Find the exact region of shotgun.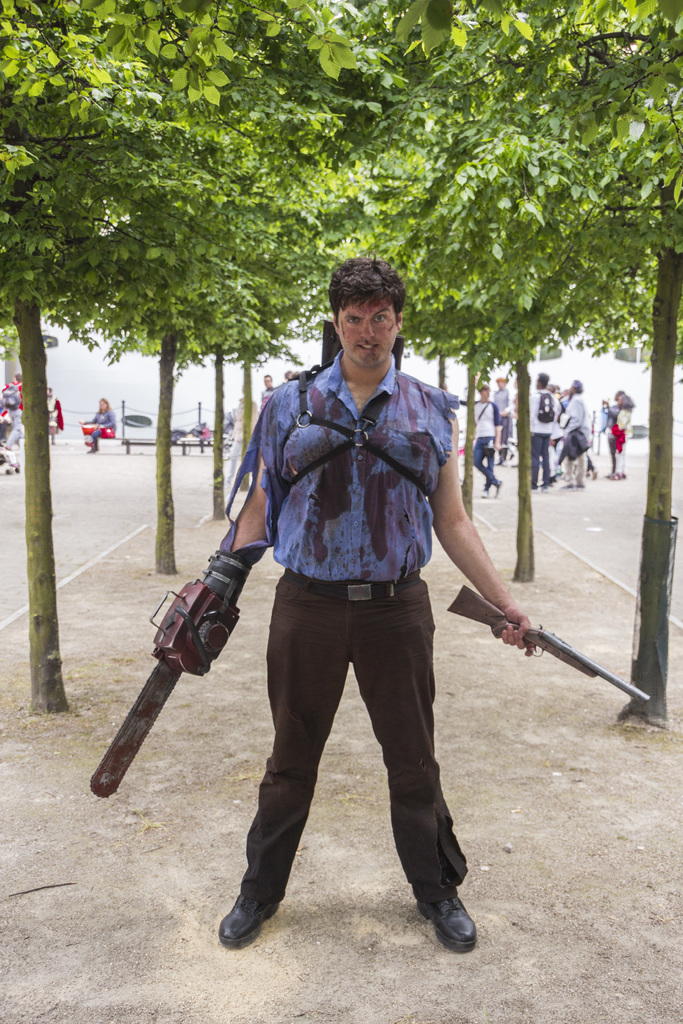
Exact region: (x1=443, y1=580, x2=648, y2=708).
